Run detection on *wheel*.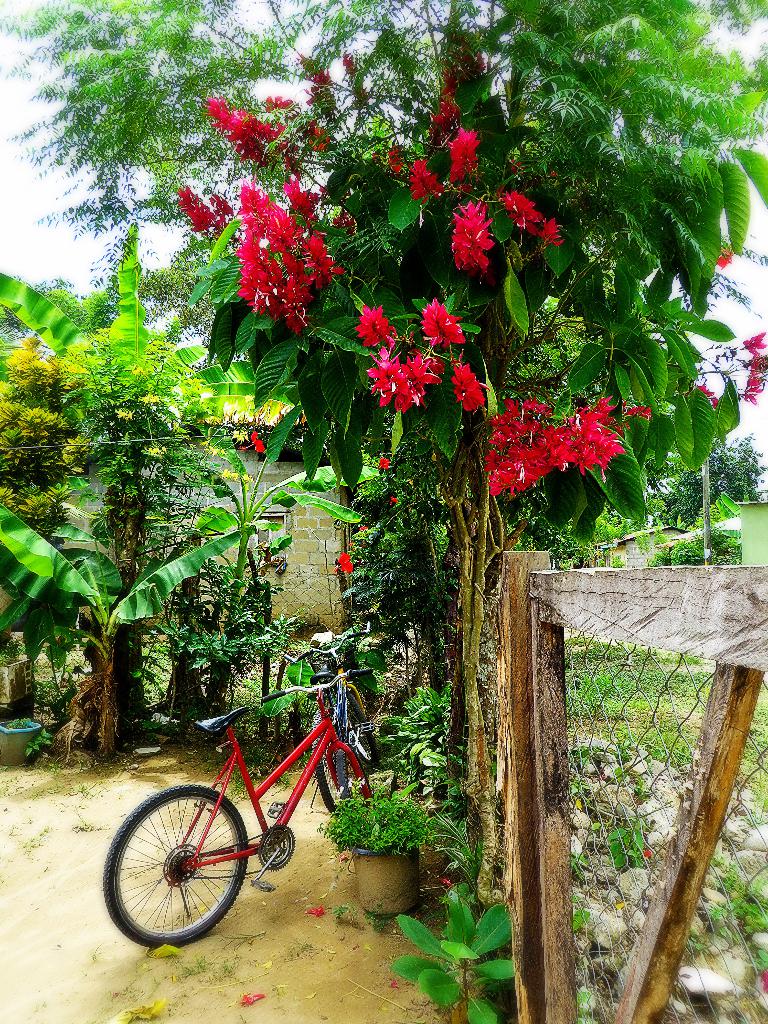
Result: [x1=338, y1=685, x2=380, y2=764].
